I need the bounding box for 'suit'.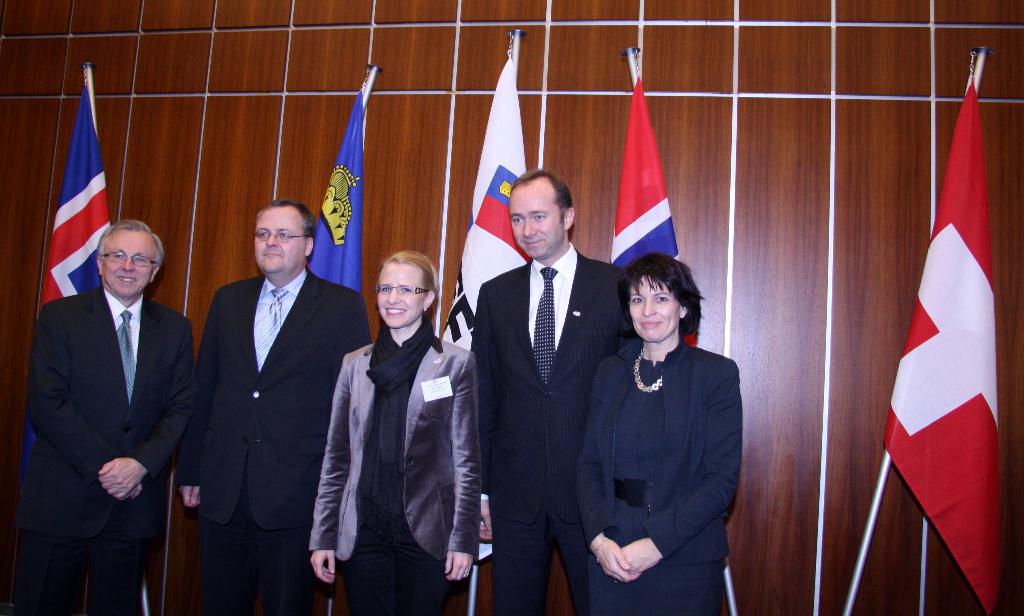
Here it is: (177,263,372,615).
